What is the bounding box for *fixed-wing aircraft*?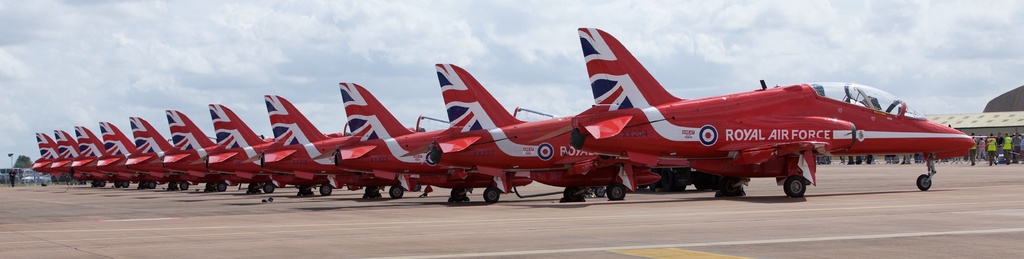
(259, 85, 366, 191).
